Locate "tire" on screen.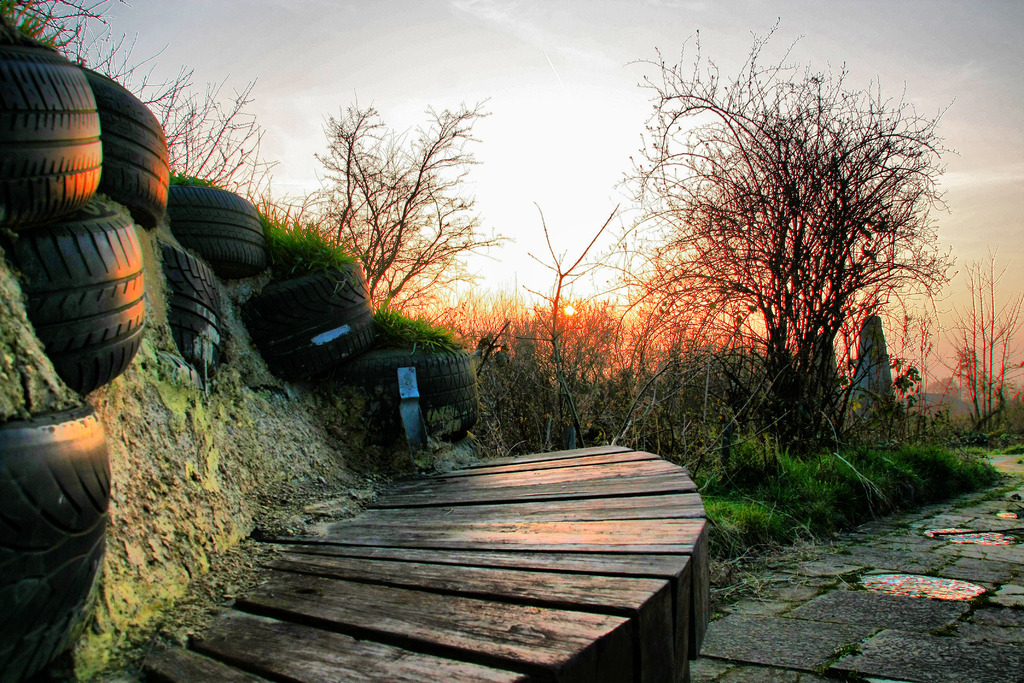
On screen at bbox=[0, 528, 111, 682].
